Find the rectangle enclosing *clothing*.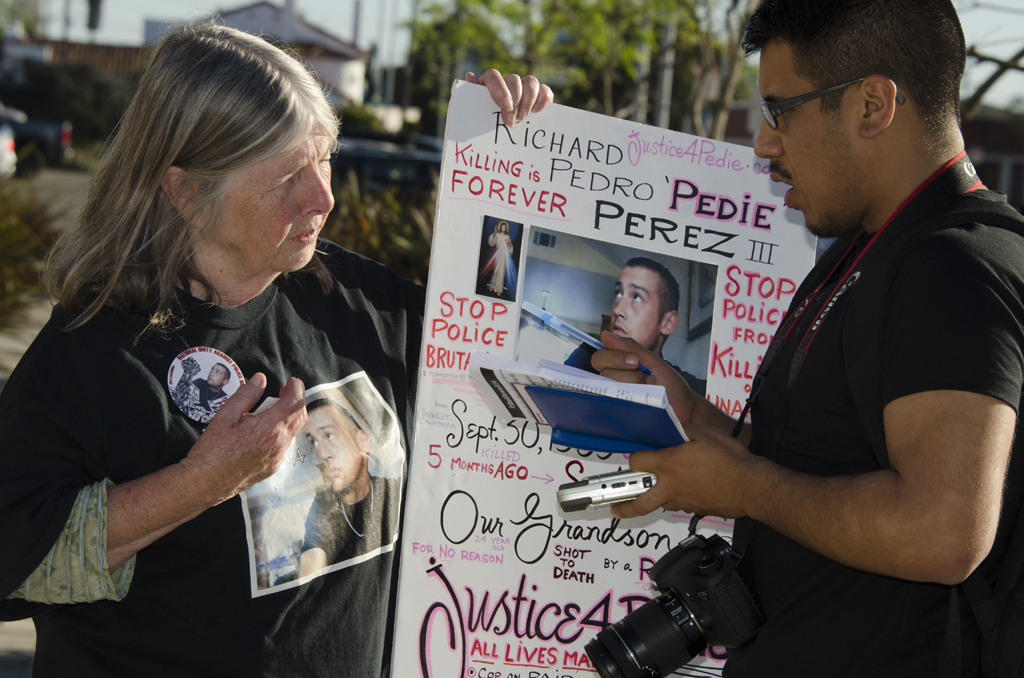
<bbox>303, 474, 402, 567</bbox>.
